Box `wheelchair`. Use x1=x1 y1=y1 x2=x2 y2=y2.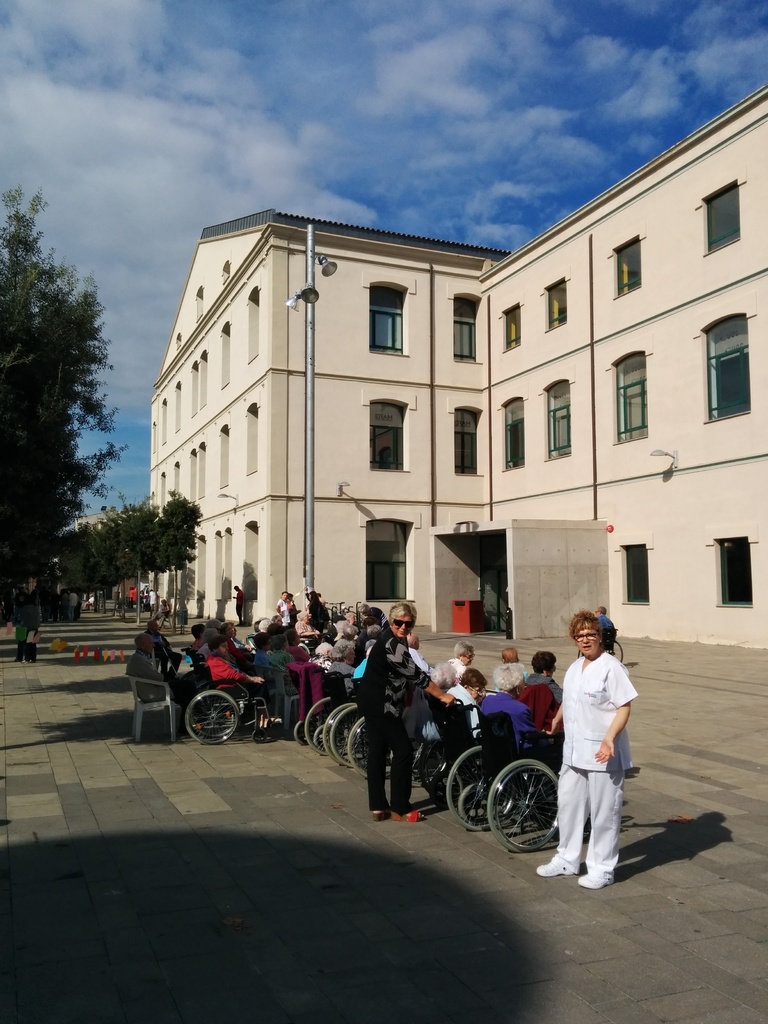
x1=444 y1=691 x2=564 y2=852.
